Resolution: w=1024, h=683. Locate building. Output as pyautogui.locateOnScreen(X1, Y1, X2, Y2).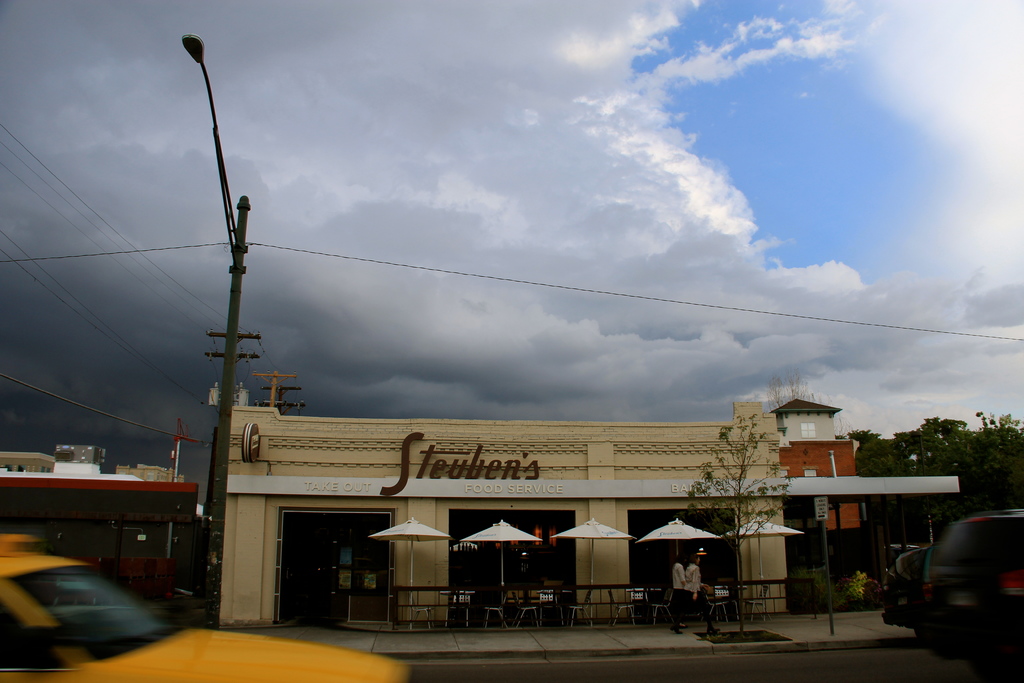
pyautogui.locateOnScreen(0, 452, 55, 472).
